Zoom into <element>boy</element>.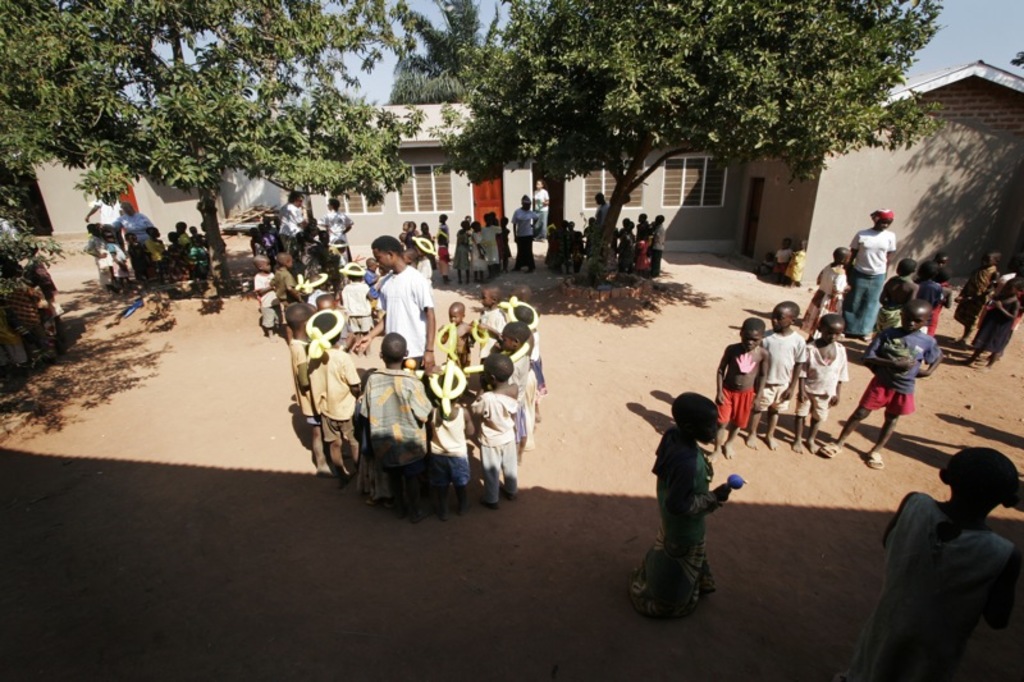
Zoom target: [x1=748, y1=299, x2=808, y2=448].
